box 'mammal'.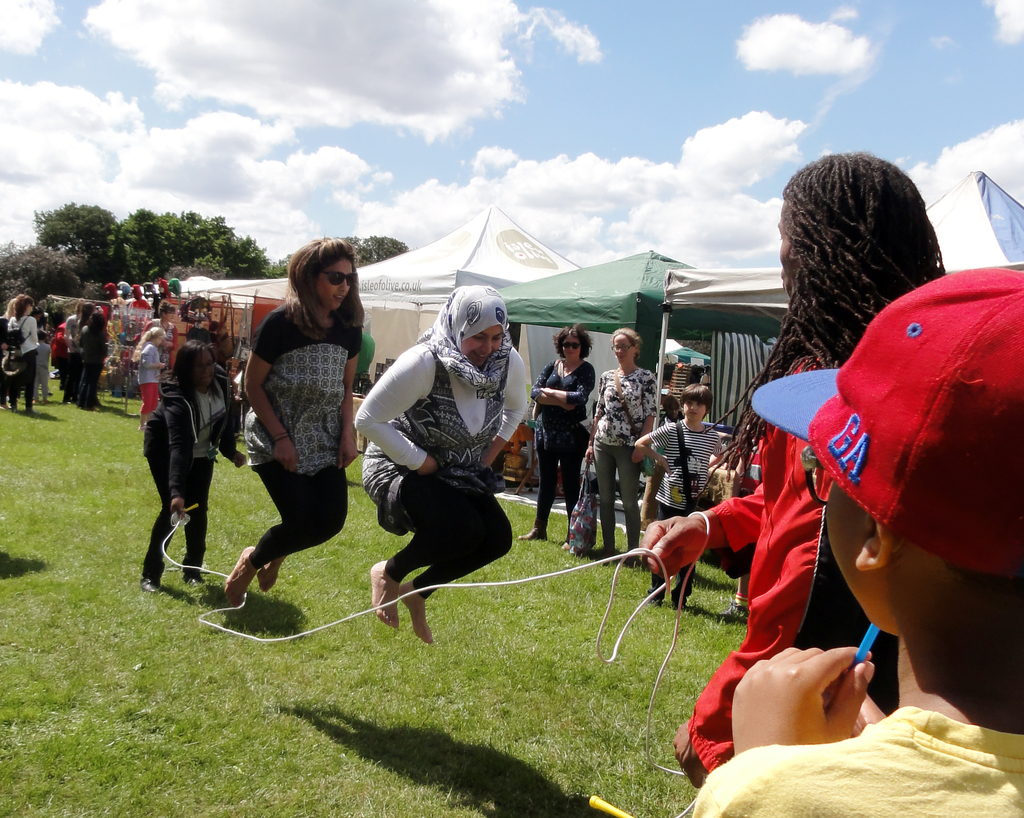
<box>360,284,521,651</box>.
